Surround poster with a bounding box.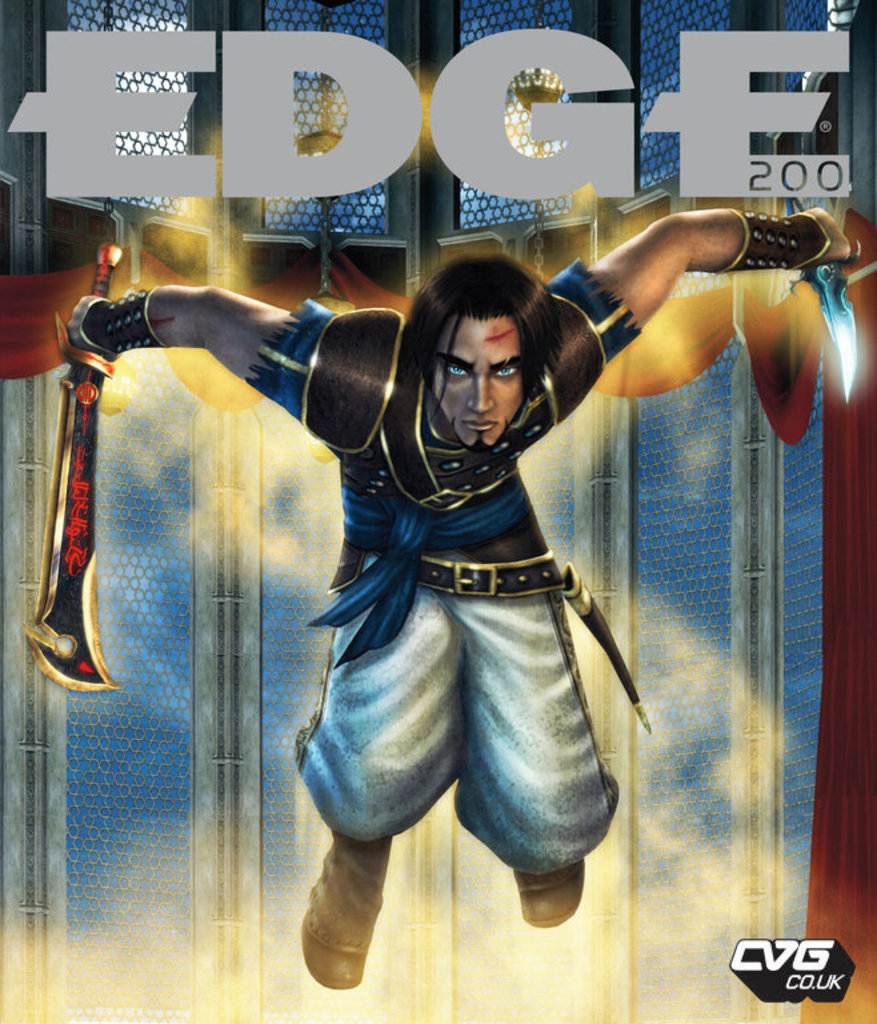
bbox=[1, 3, 876, 1023].
